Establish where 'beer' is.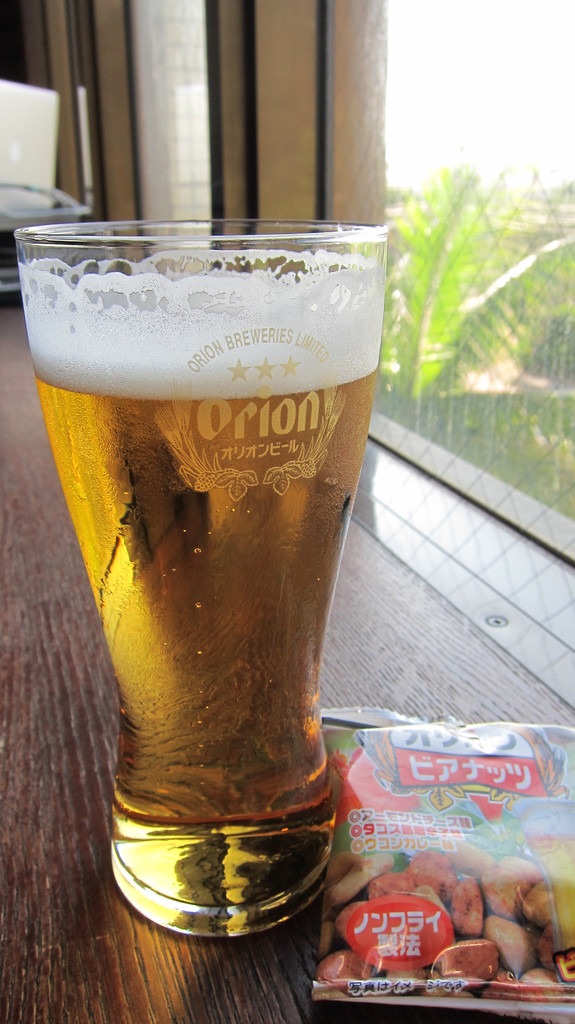
Established at {"x1": 16, "y1": 241, "x2": 384, "y2": 930}.
